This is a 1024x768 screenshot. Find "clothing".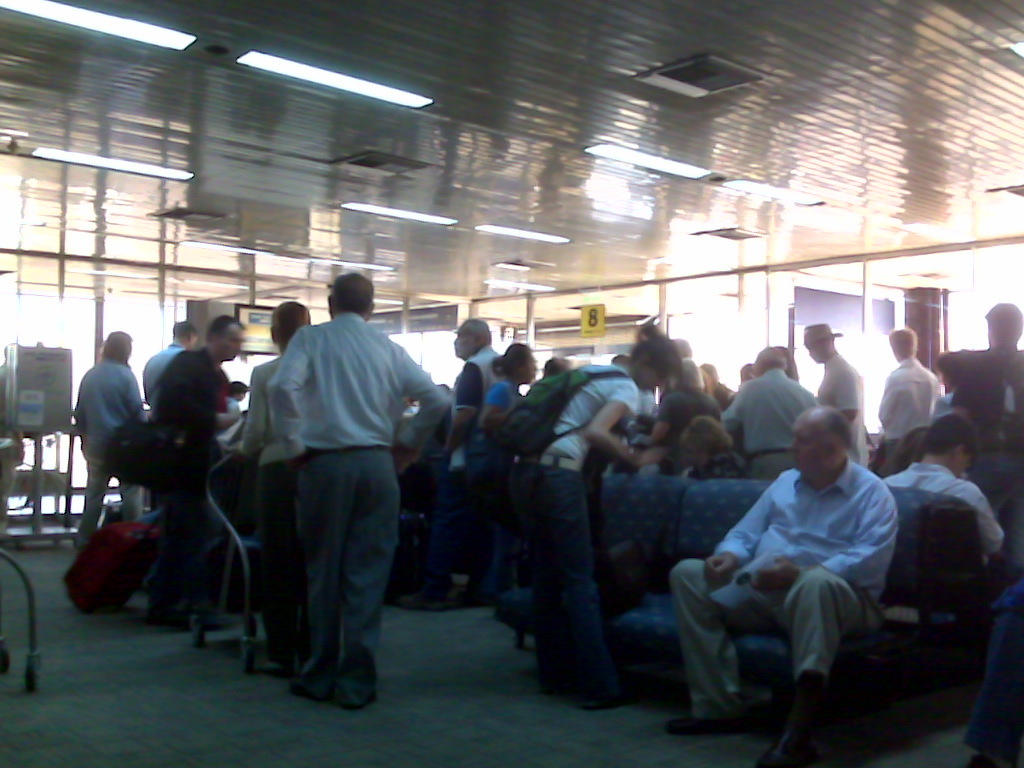
Bounding box: crop(666, 463, 898, 730).
